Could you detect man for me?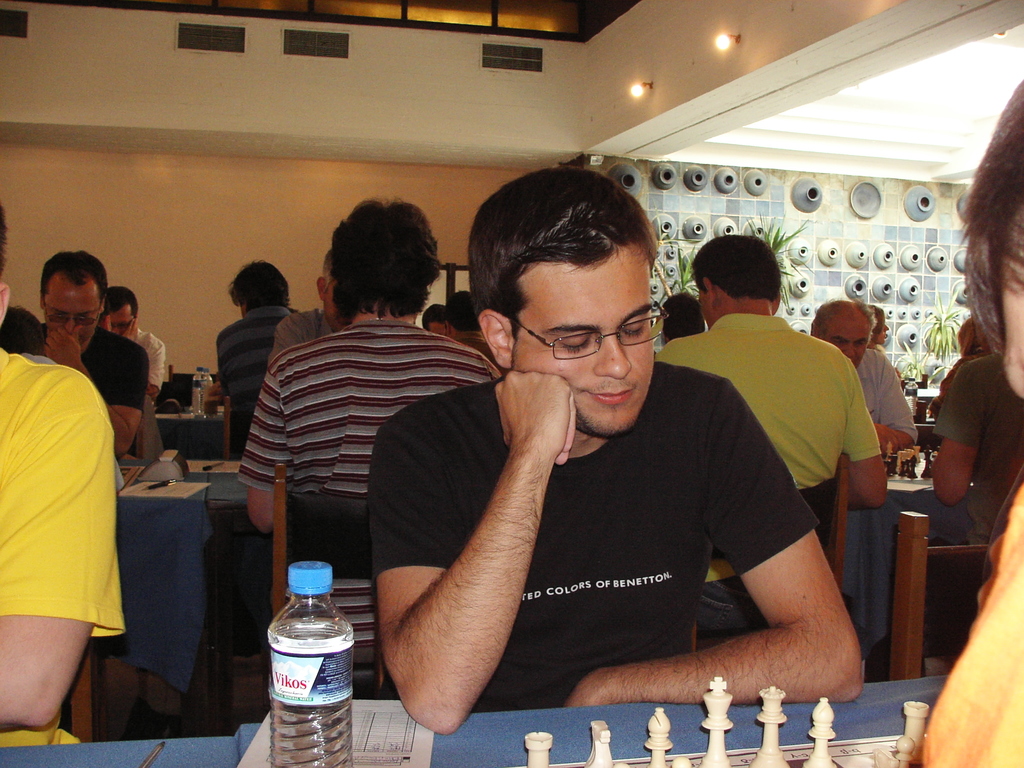
Detection result: Rect(886, 353, 1023, 685).
